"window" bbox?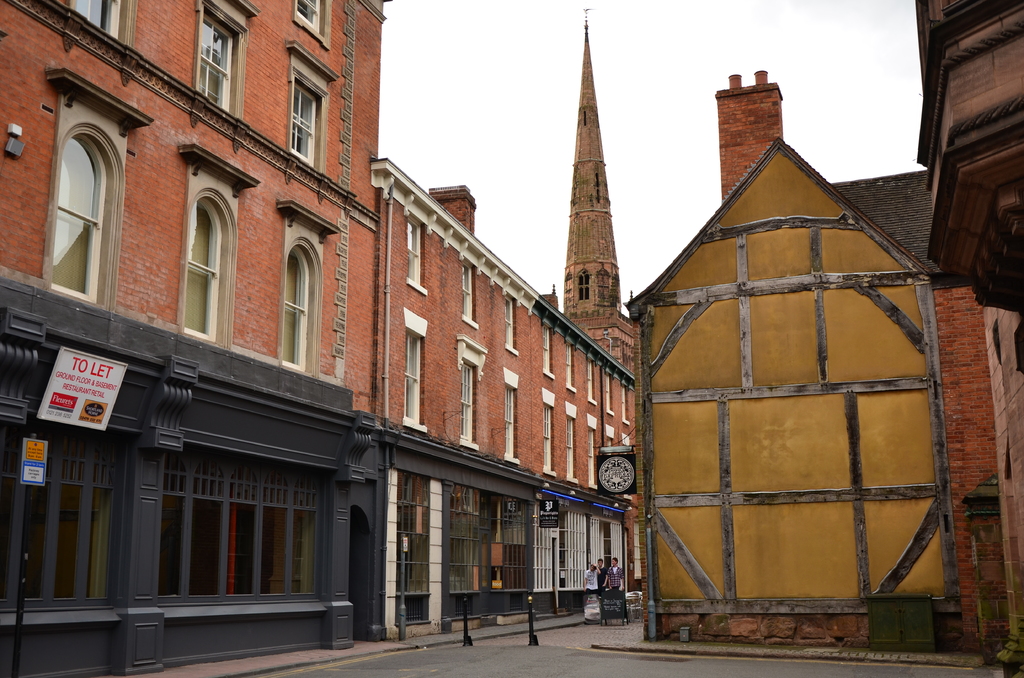
bbox=(67, 1, 121, 40)
